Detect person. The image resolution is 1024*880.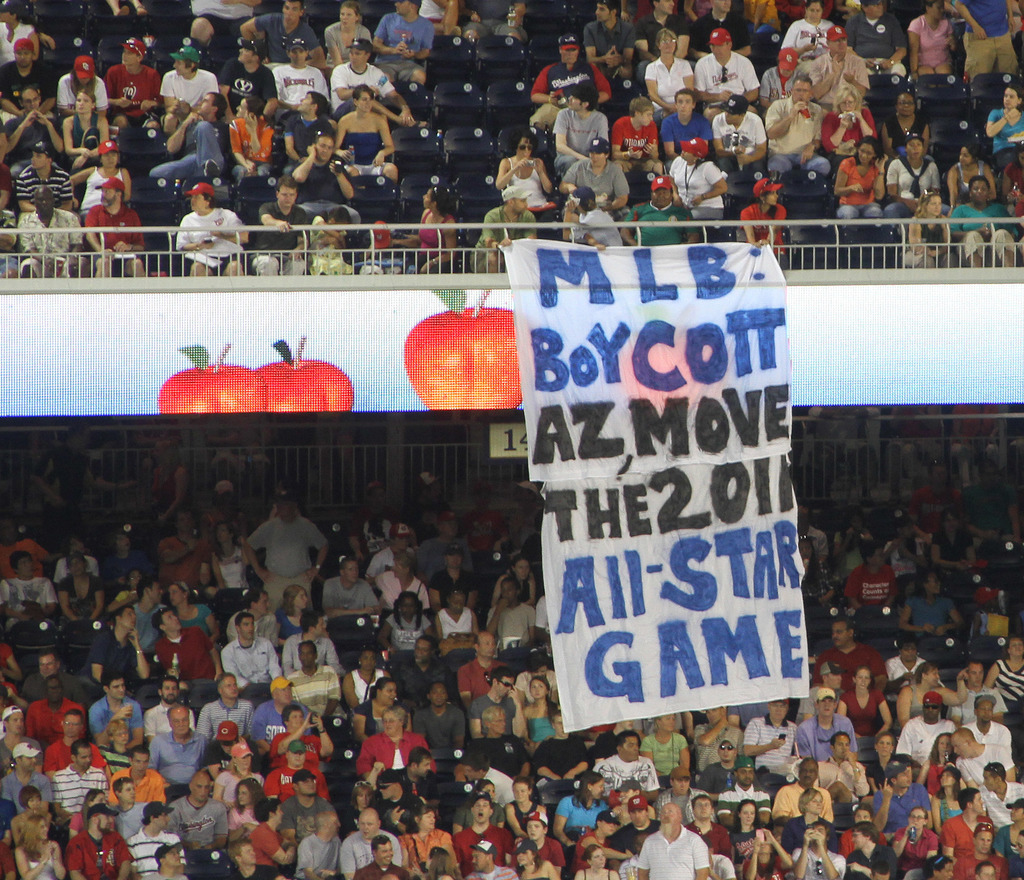
(x1=637, y1=804, x2=714, y2=879).
